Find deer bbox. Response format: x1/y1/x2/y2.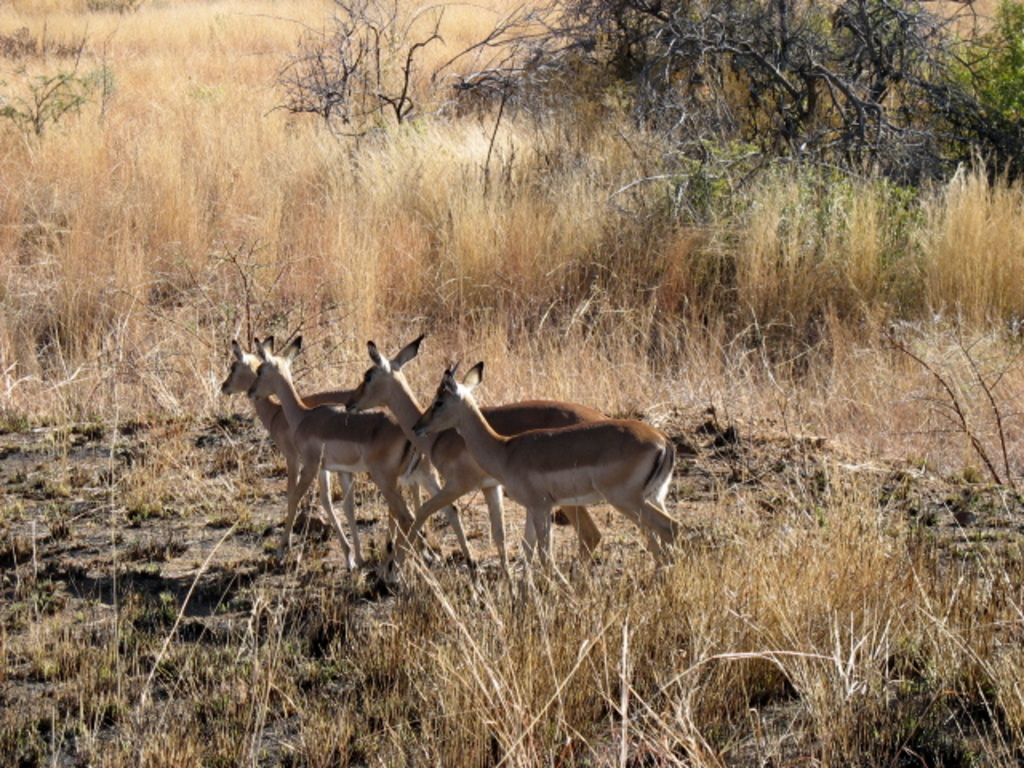
413/363/672/576.
